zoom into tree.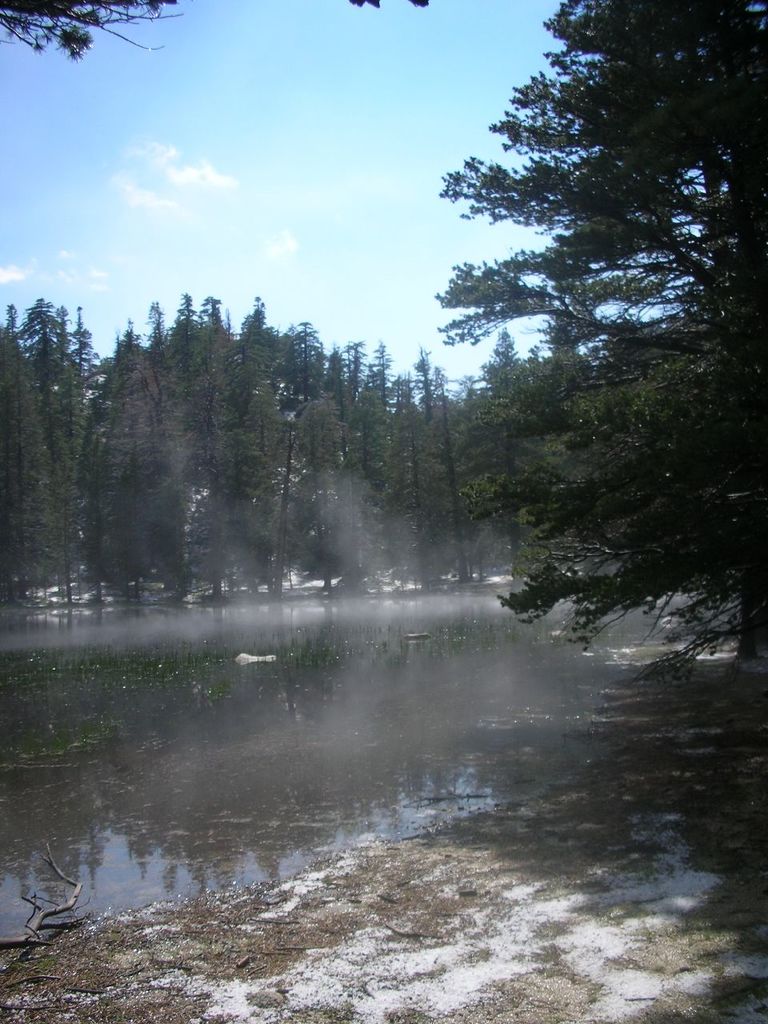
Zoom target: locate(0, 2, 182, 62).
